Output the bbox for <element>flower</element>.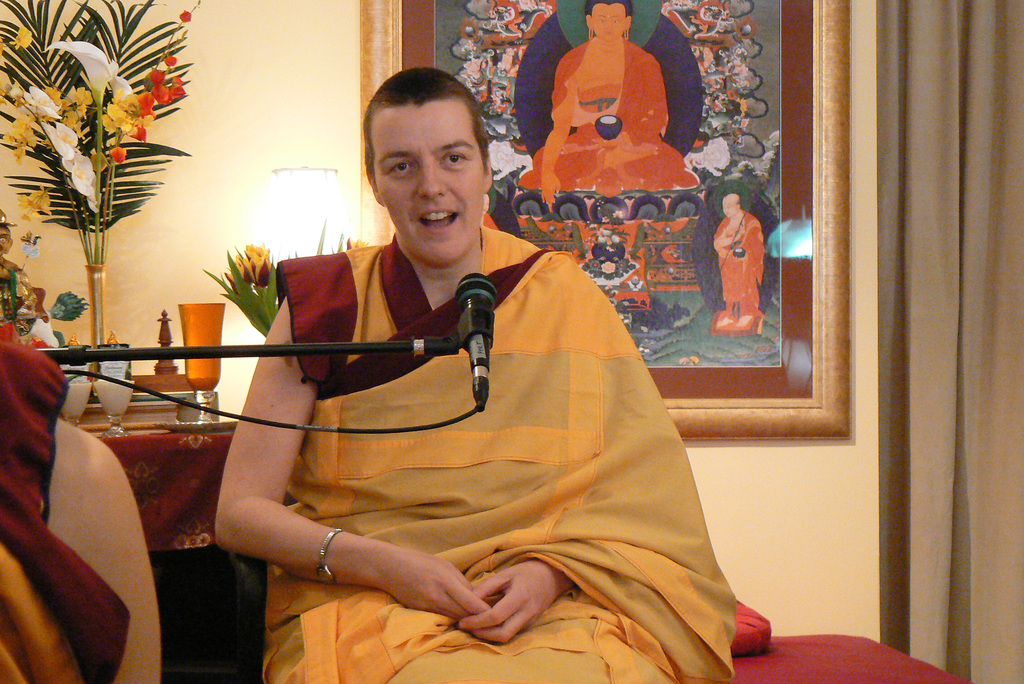
box(11, 181, 47, 217).
